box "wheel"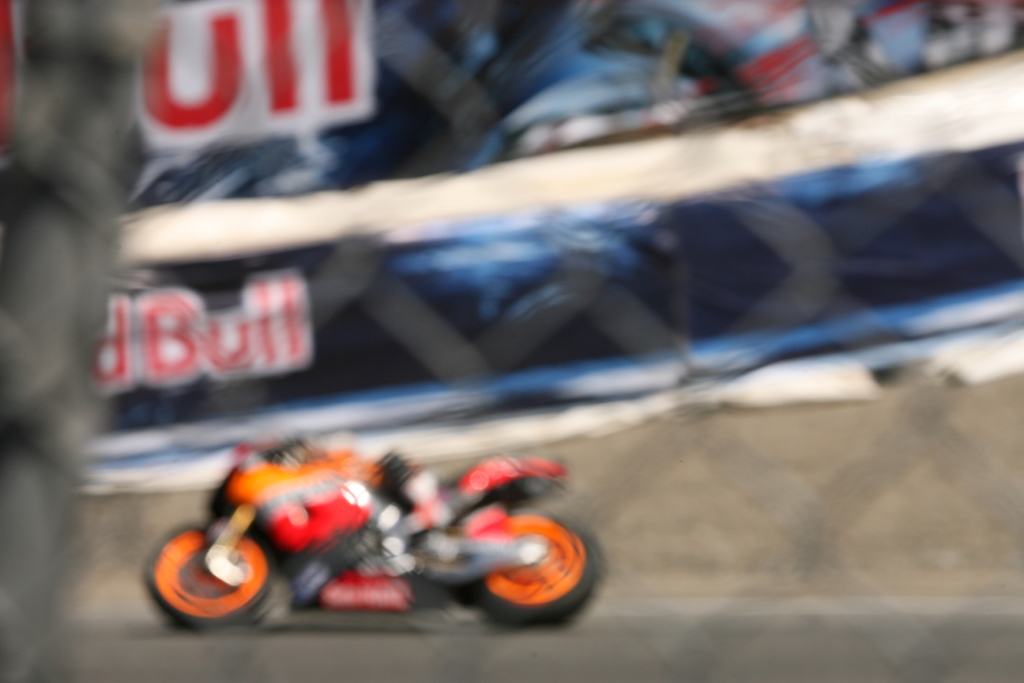
pyautogui.locateOnScreen(464, 522, 594, 627)
